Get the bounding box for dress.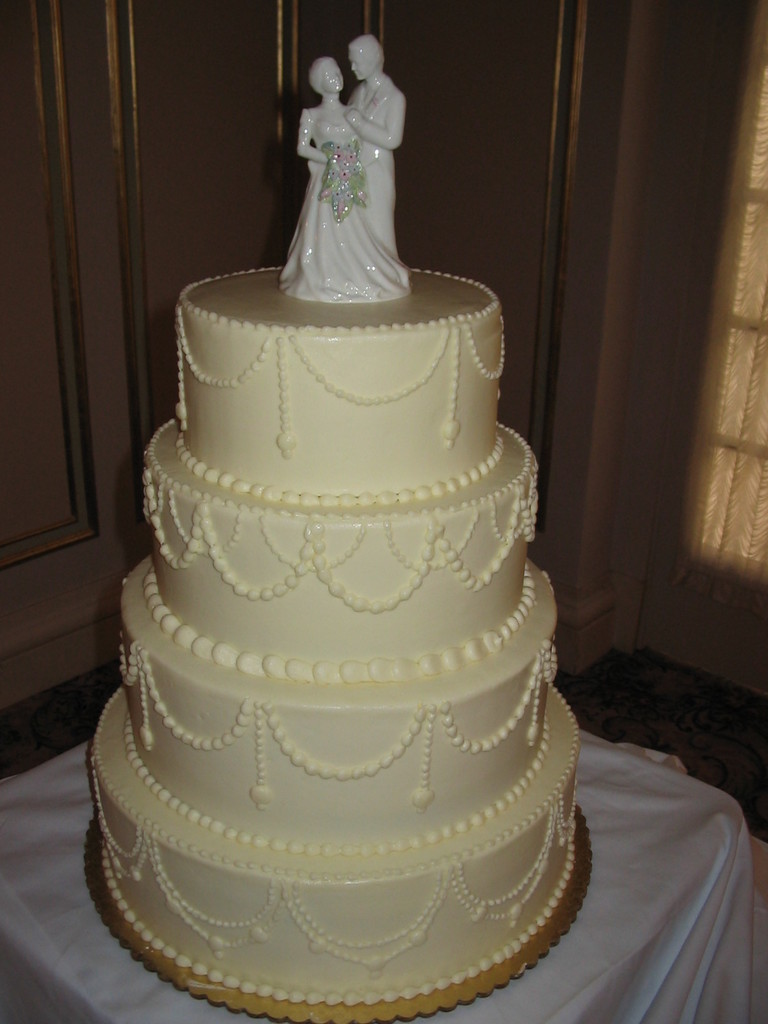
283 131 414 300.
